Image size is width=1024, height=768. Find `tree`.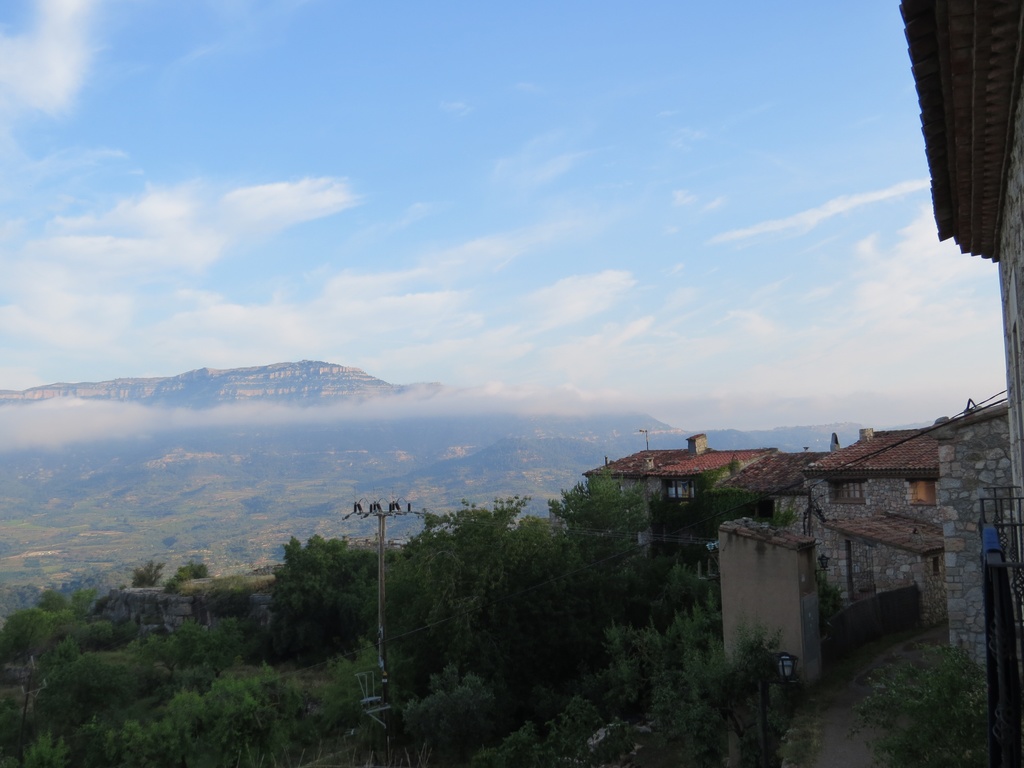
<region>155, 549, 212, 597</region>.
